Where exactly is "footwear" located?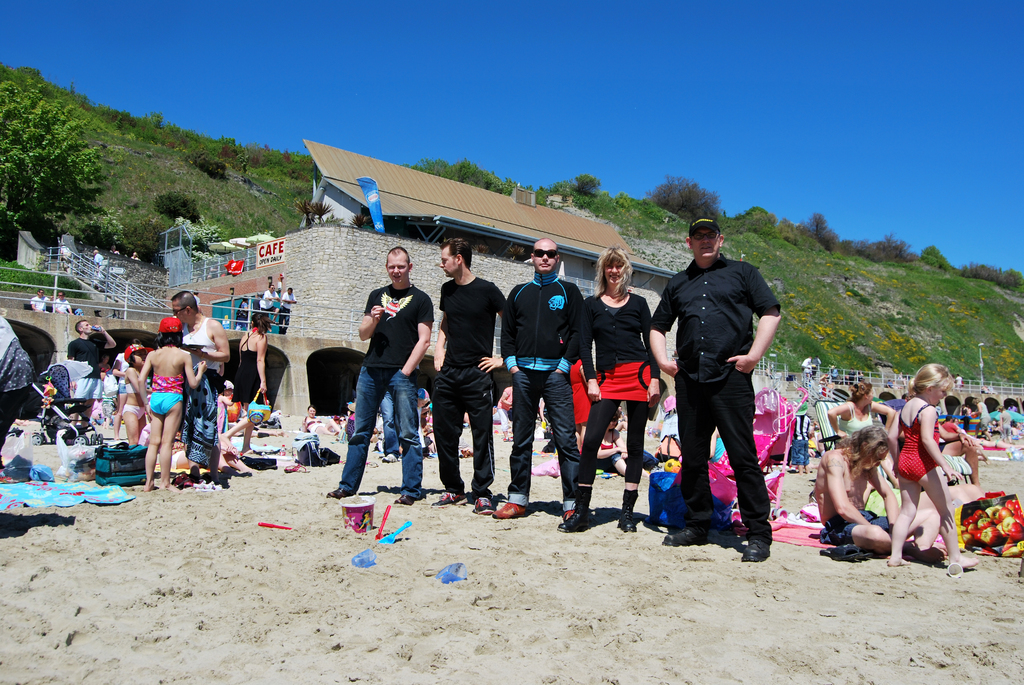
Its bounding box is <region>614, 503, 634, 534</region>.
